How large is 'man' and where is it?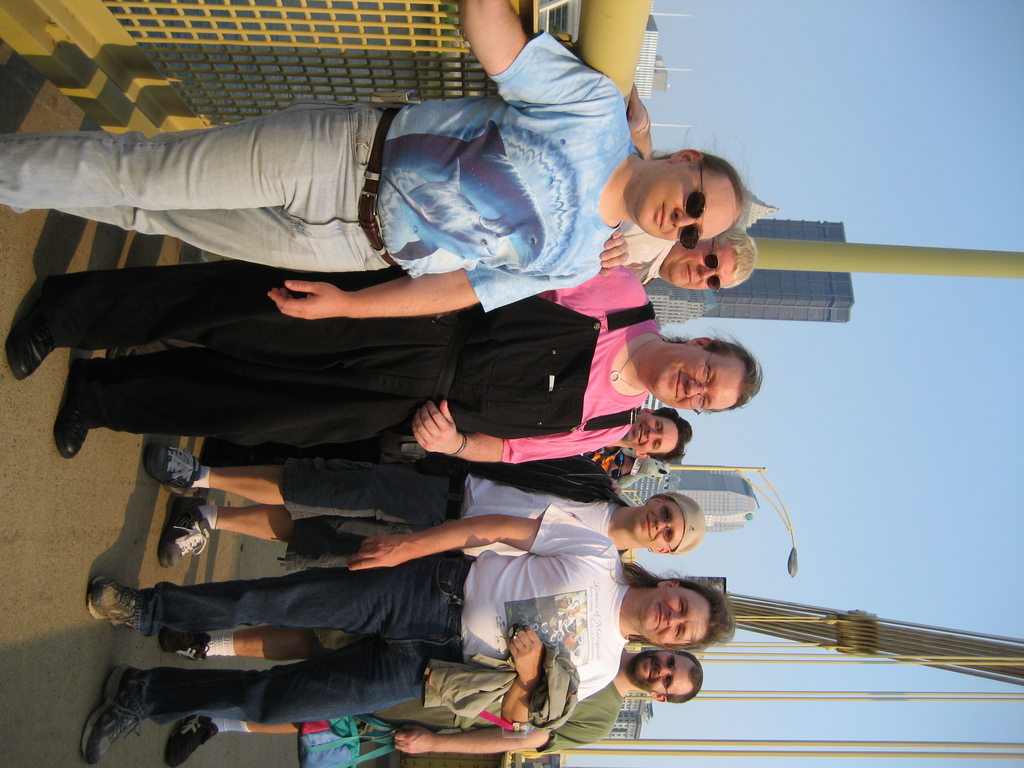
Bounding box: (x1=579, y1=406, x2=696, y2=468).
